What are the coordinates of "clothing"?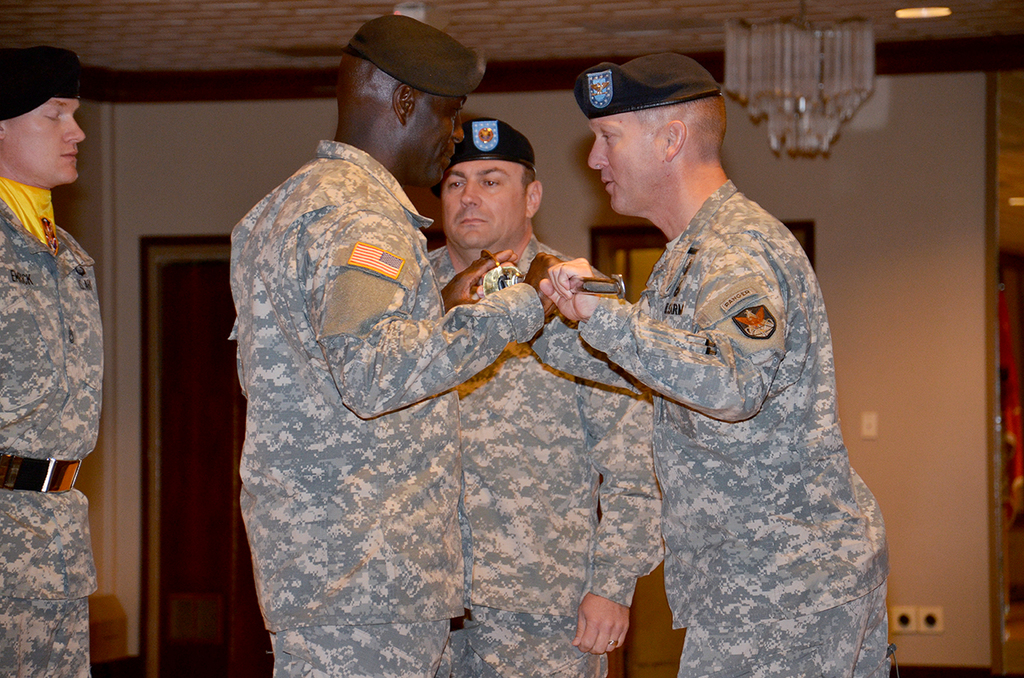
<box>226,133,539,677</box>.
